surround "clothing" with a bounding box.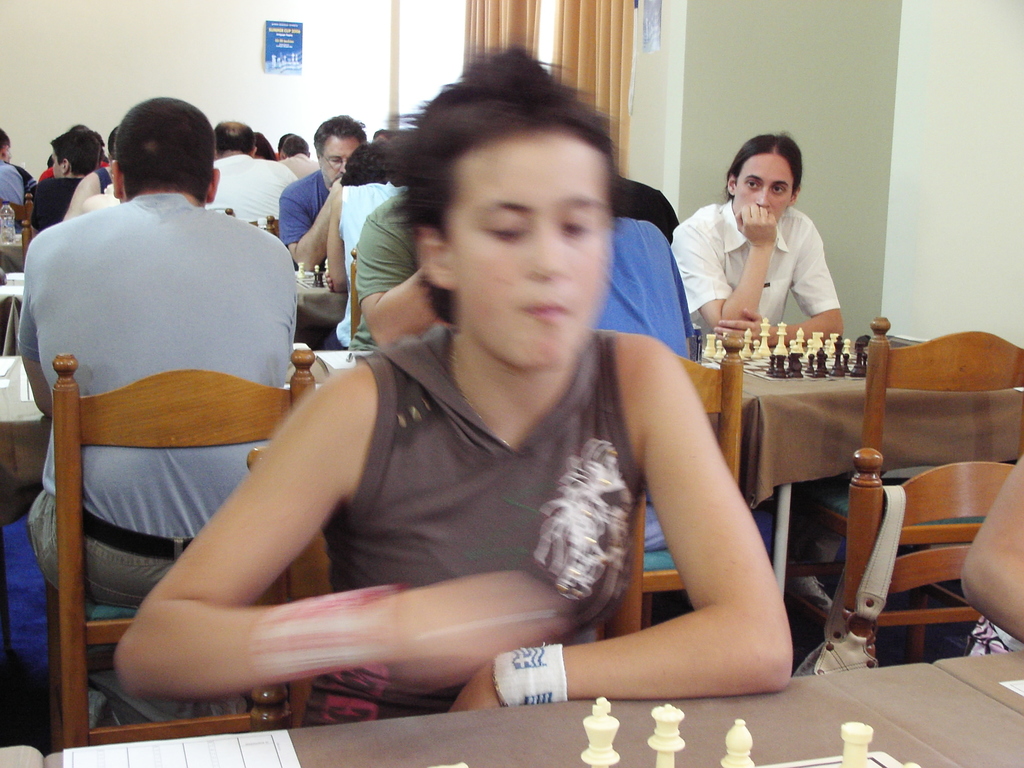
left=32, top=163, right=110, bottom=182.
